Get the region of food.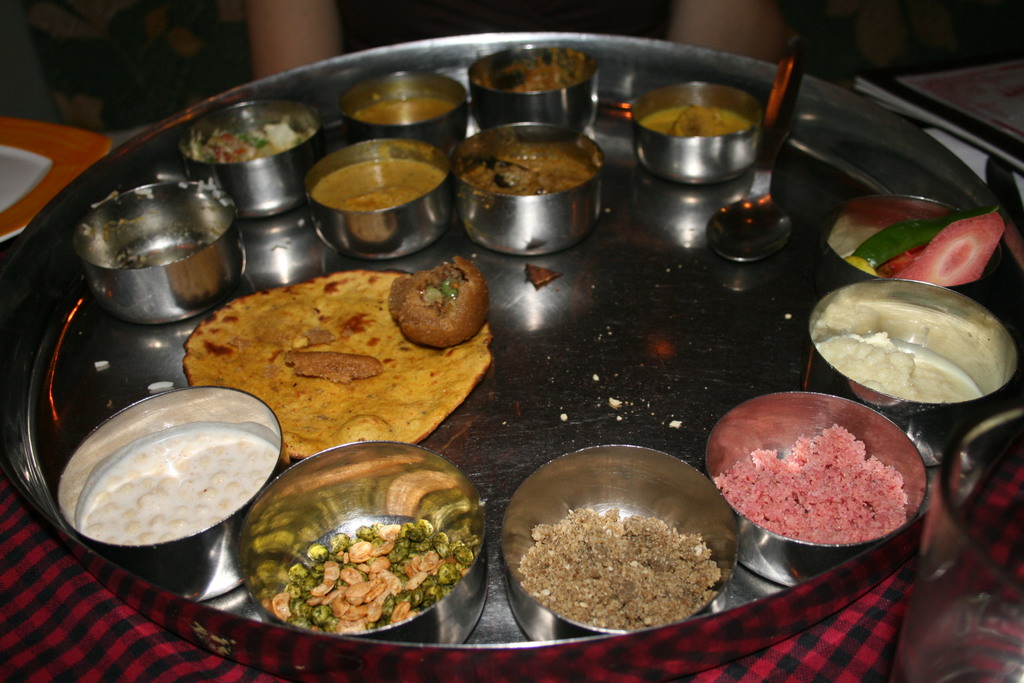
x1=192 y1=121 x2=310 y2=165.
